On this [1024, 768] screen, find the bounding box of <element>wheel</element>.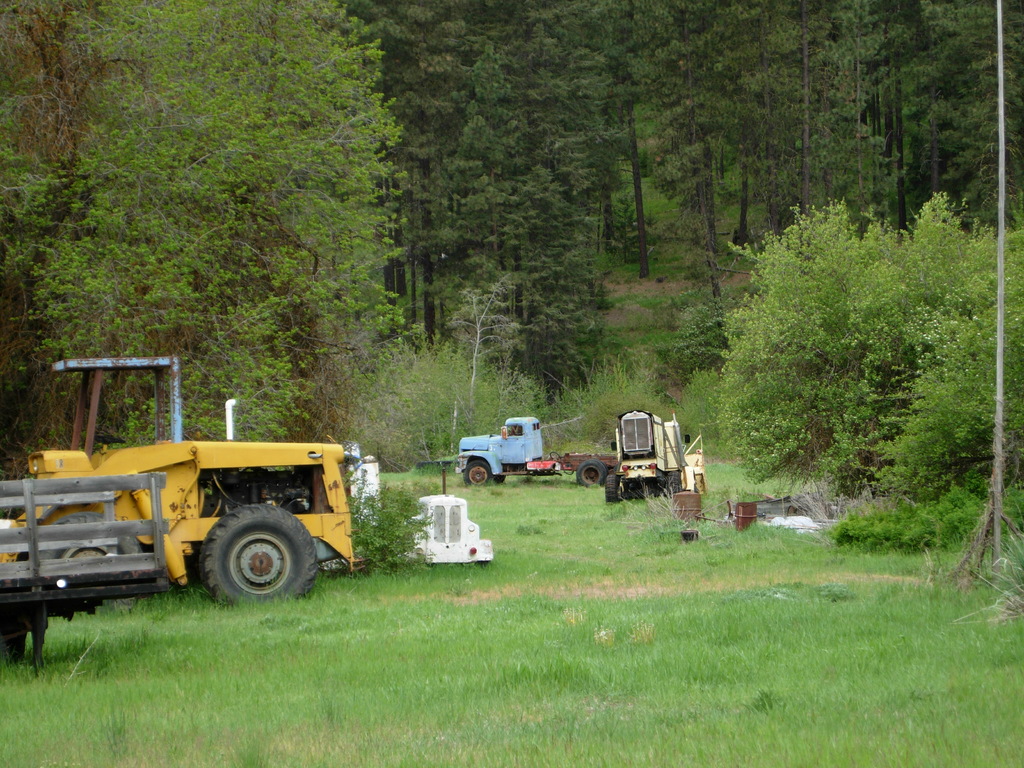
Bounding box: Rect(200, 504, 315, 600).
